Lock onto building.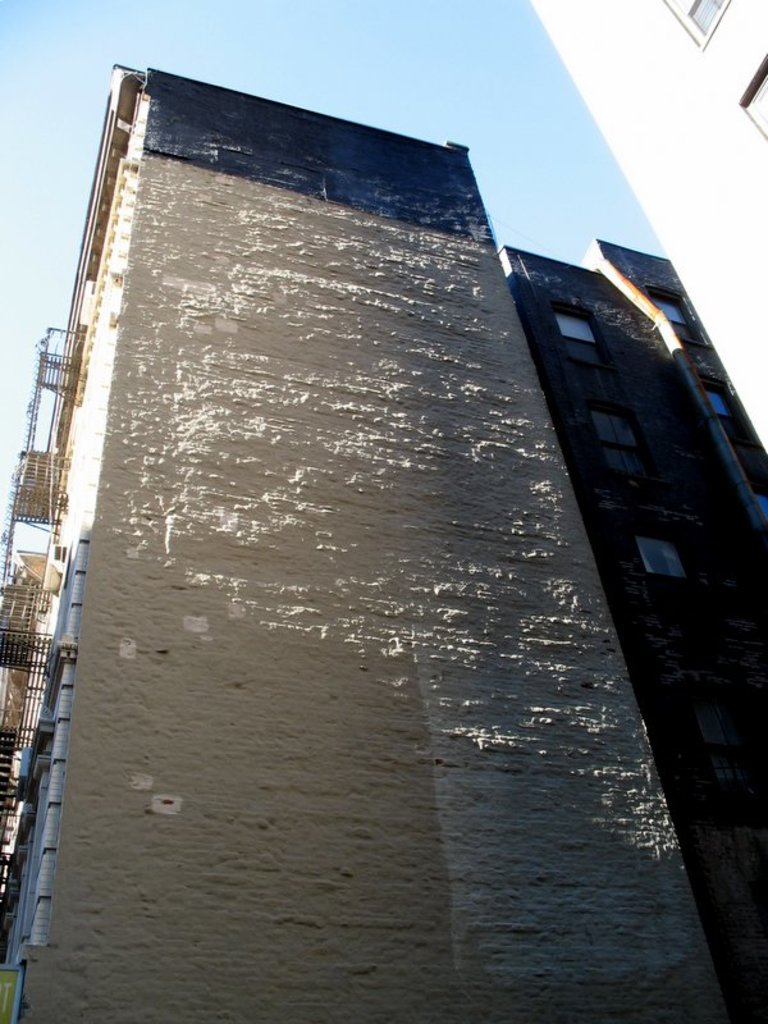
Locked: locate(530, 0, 767, 448).
